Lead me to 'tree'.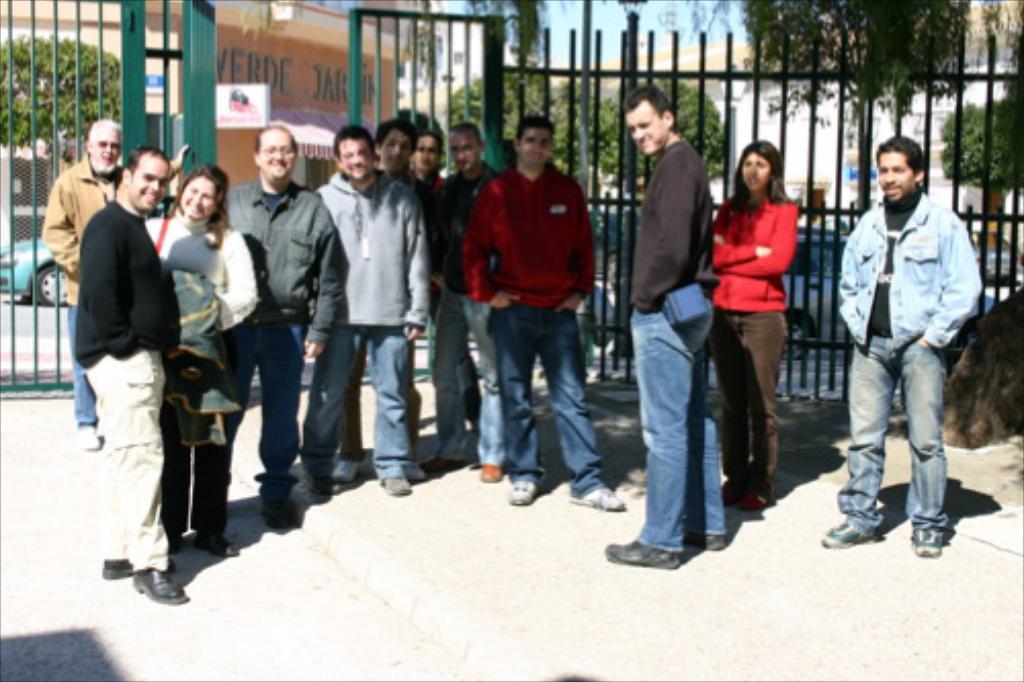
Lead to <bbox>596, 74, 735, 186</bbox>.
